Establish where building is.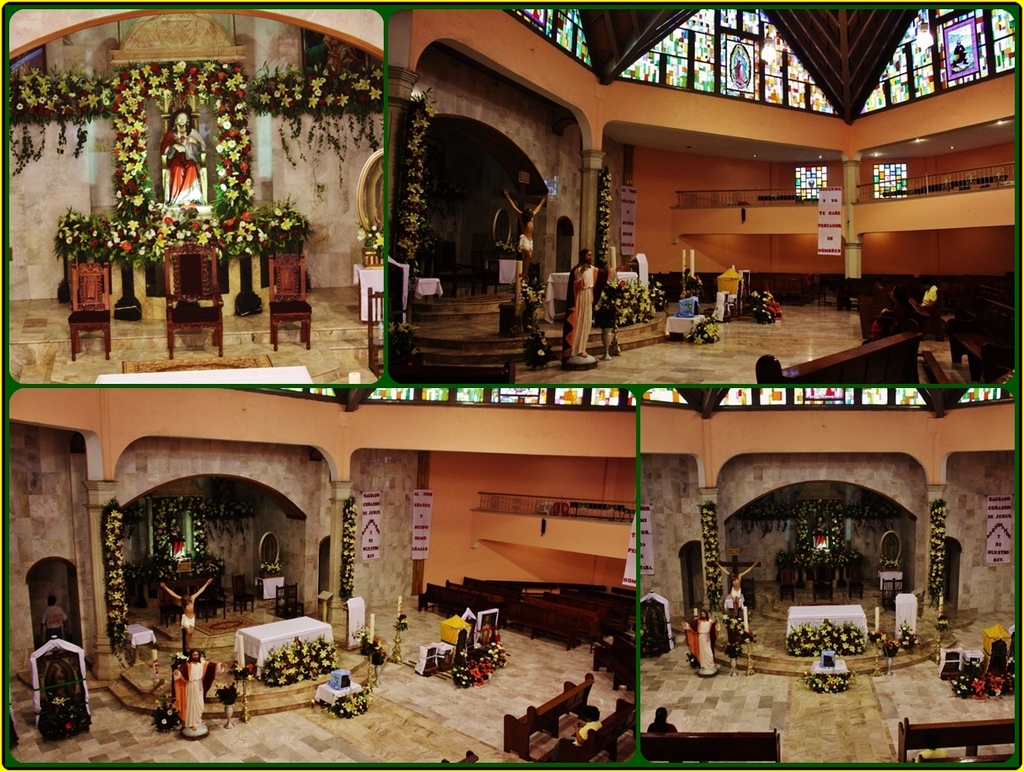
Established at Rect(4, 4, 383, 384).
